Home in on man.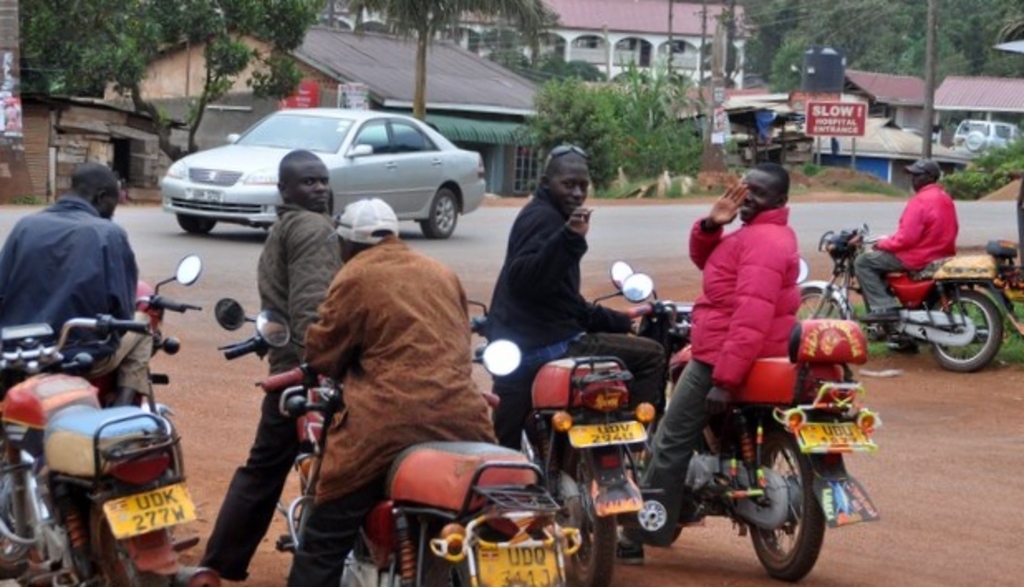
Homed in at 853 161 964 353.
